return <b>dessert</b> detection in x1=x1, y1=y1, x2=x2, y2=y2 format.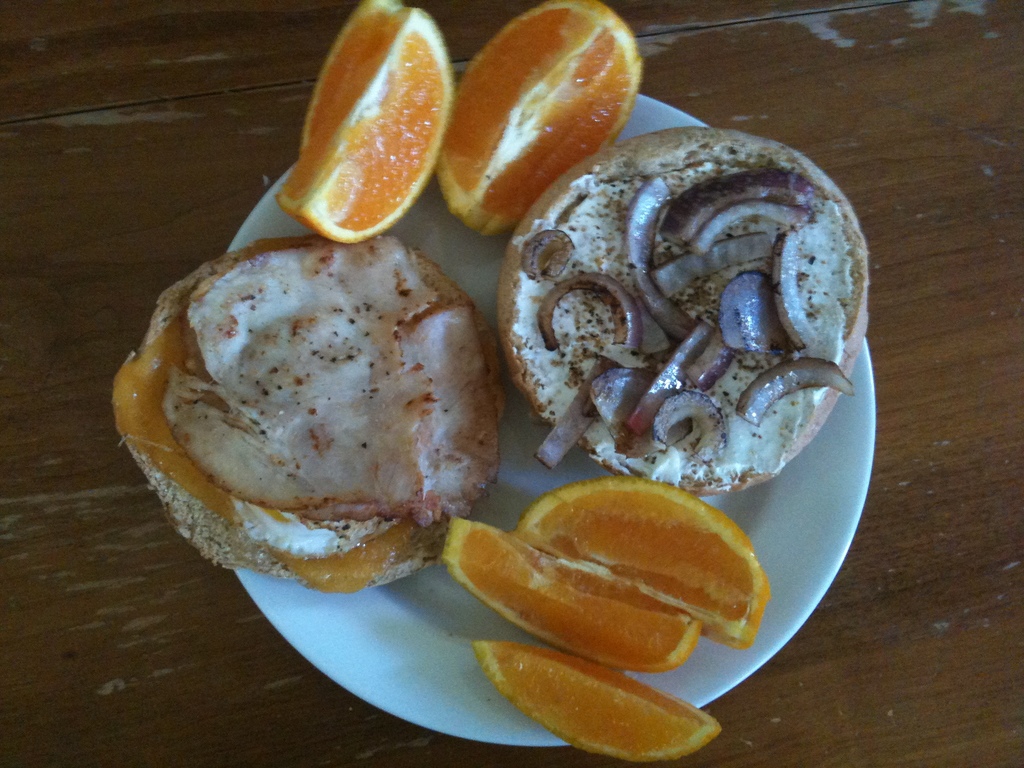
x1=490, y1=131, x2=872, y2=504.
